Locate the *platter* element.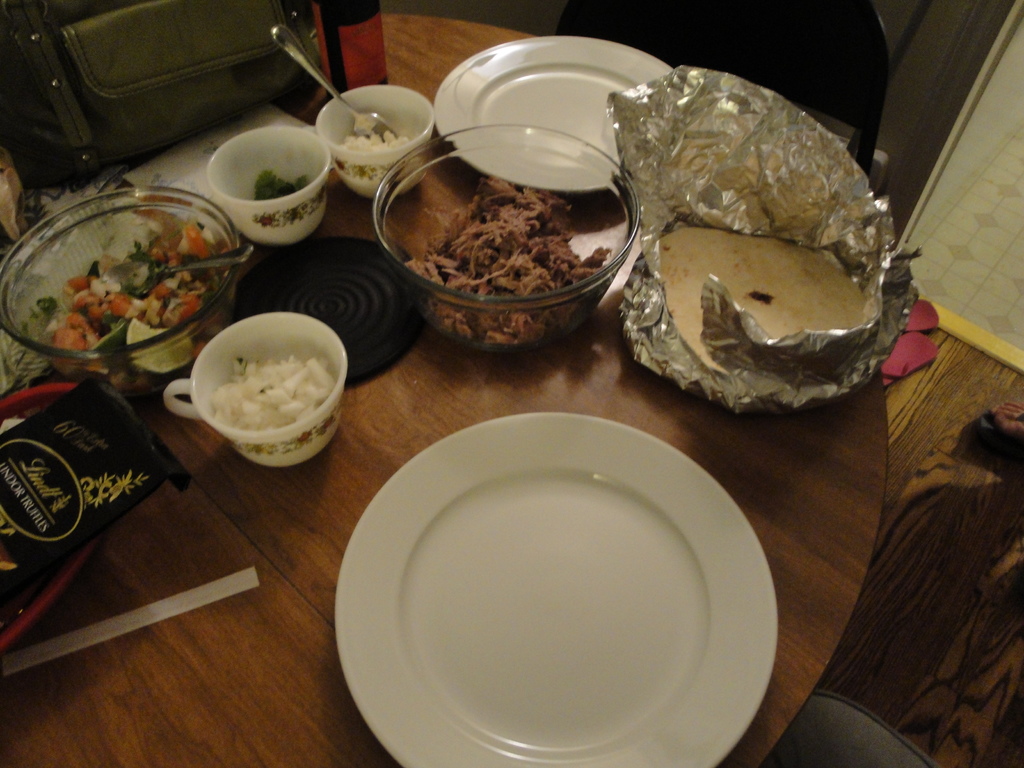
Element bbox: crop(433, 35, 673, 190).
